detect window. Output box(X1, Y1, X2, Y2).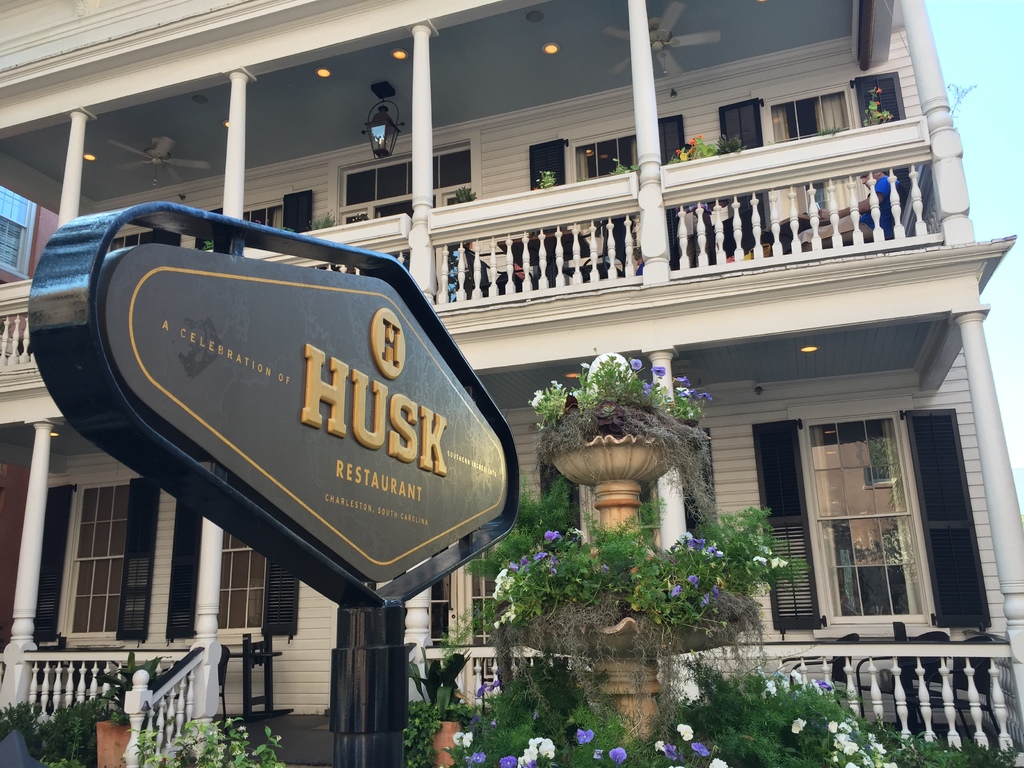
box(40, 477, 166, 664).
